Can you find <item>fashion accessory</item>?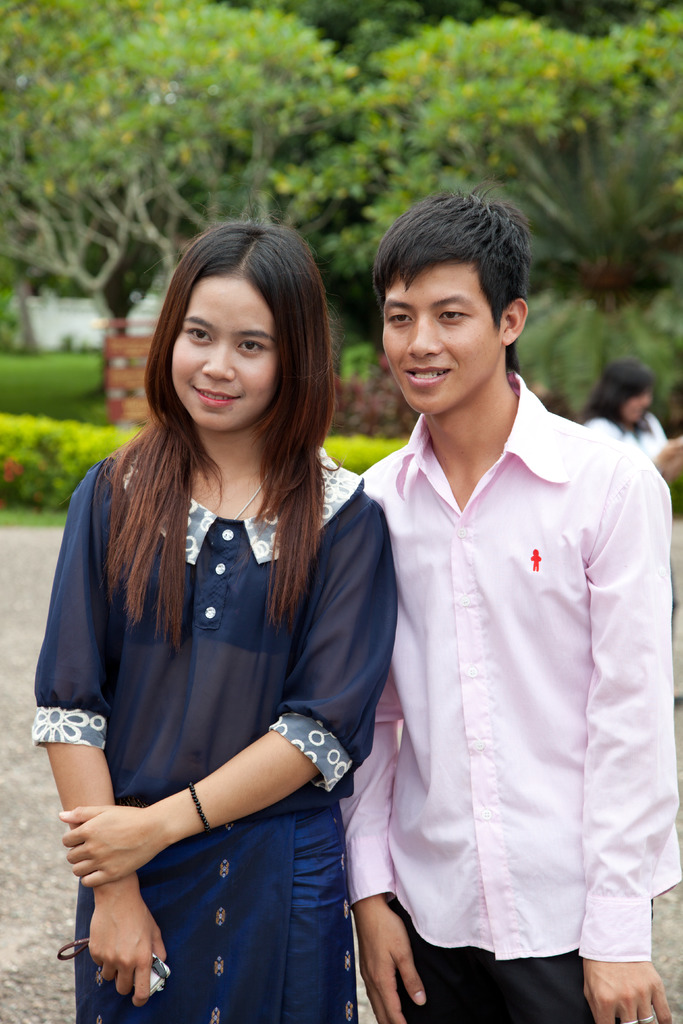
Yes, bounding box: 639, 1015, 655, 1023.
